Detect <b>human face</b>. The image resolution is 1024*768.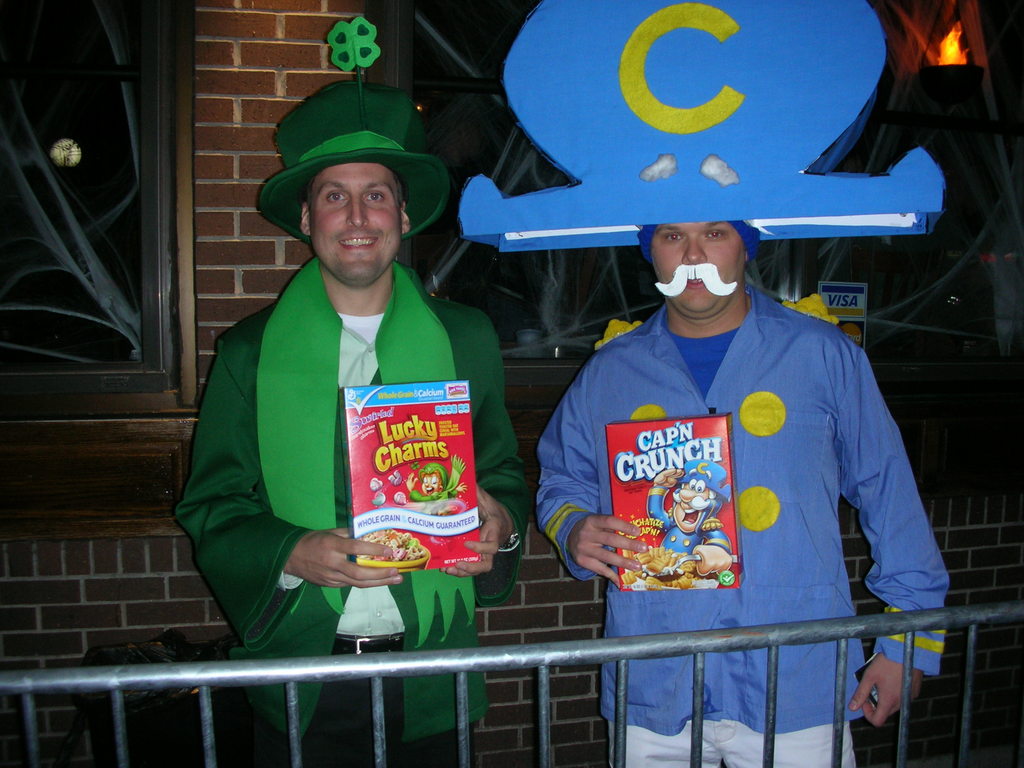
[650, 224, 740, 314].
